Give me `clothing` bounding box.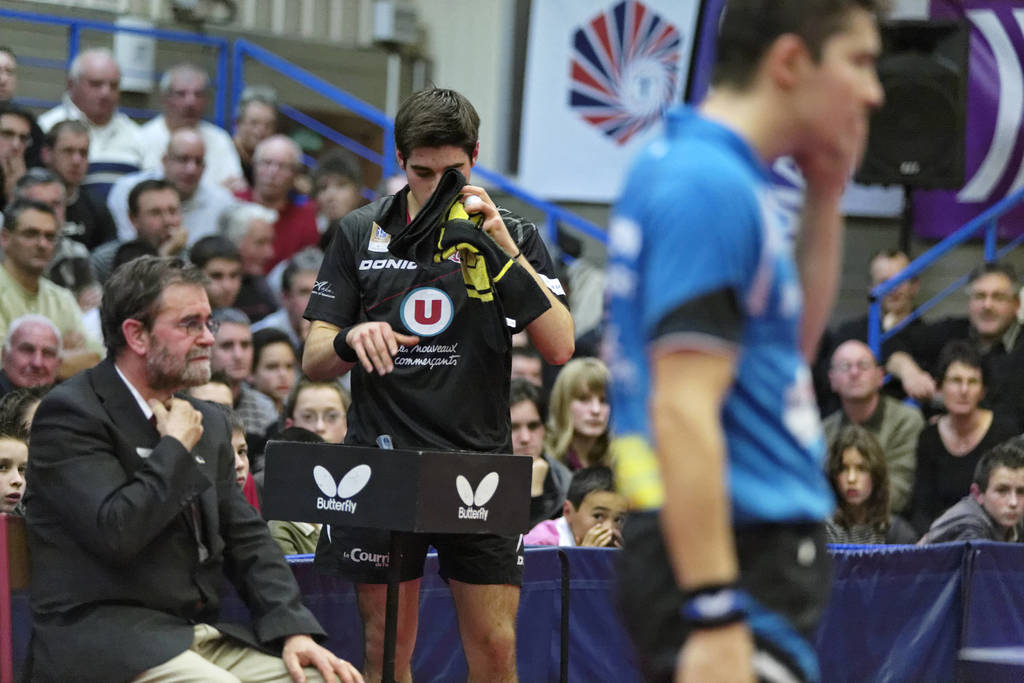
303,180,572,591.
